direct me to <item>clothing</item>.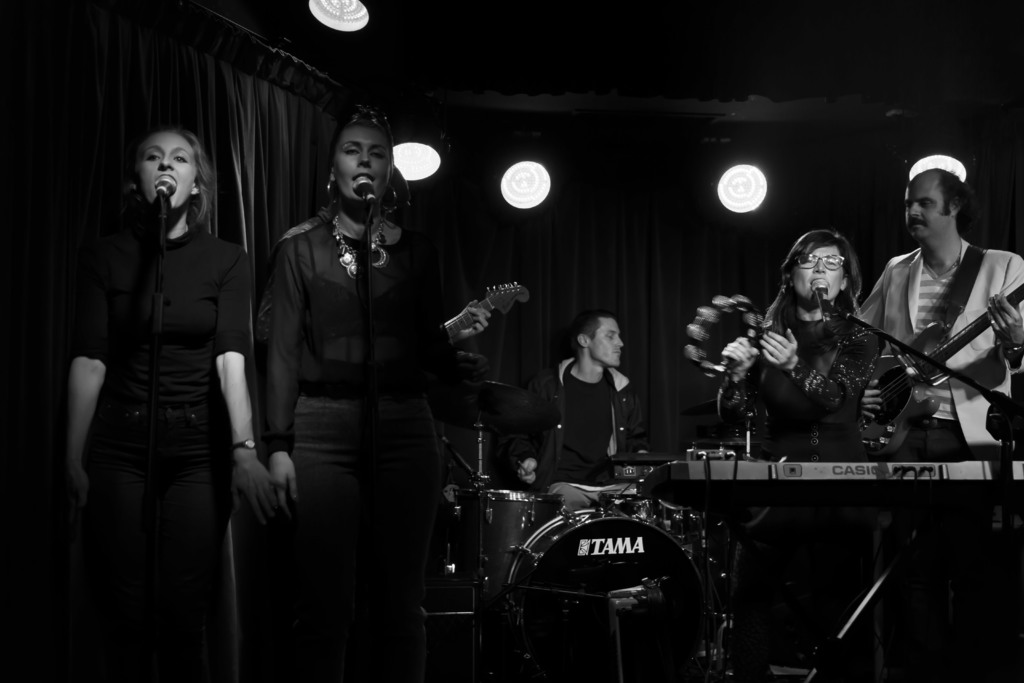
Direction: crop(546, 483, 632, 509).
